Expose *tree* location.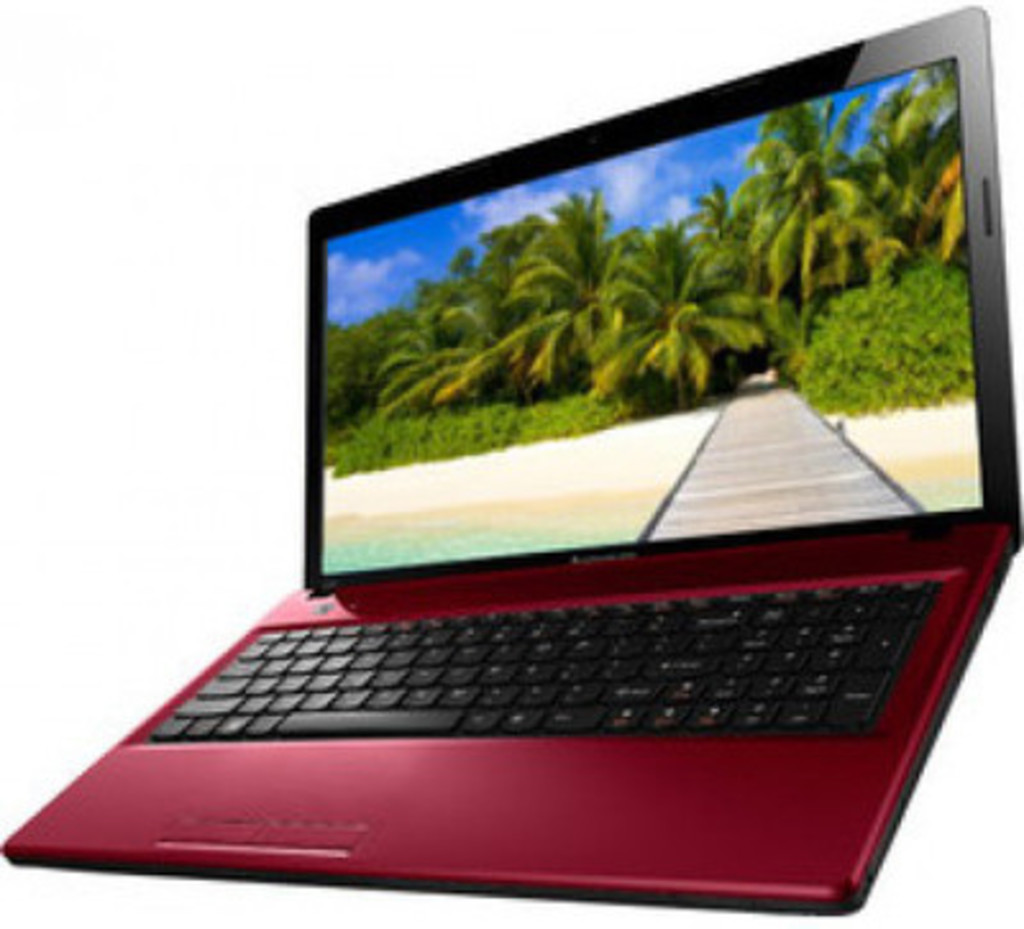
Exposed at 860/33/973/284.
